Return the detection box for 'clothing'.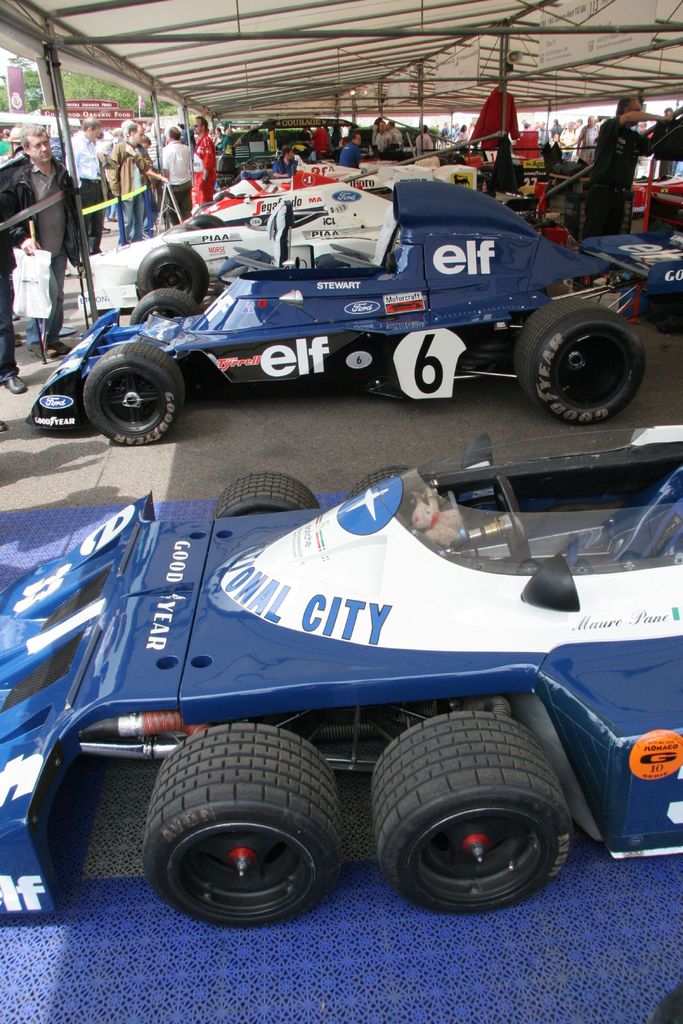
312,129,333,159.
